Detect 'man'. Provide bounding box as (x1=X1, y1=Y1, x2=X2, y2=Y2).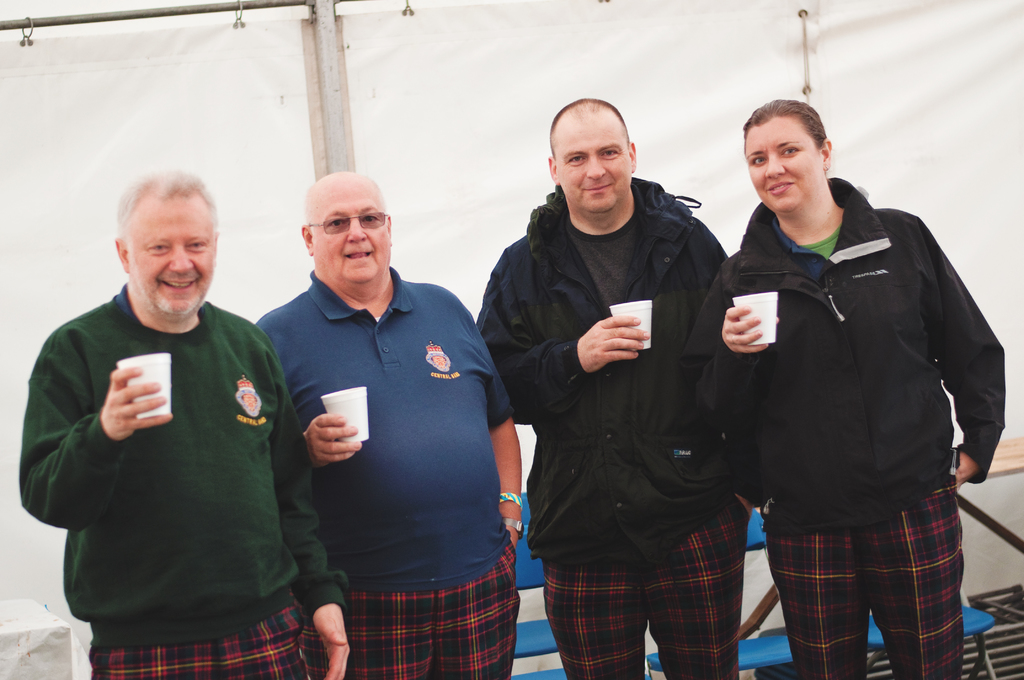
(x1=20, y1=169, x2=355, y2=679).
